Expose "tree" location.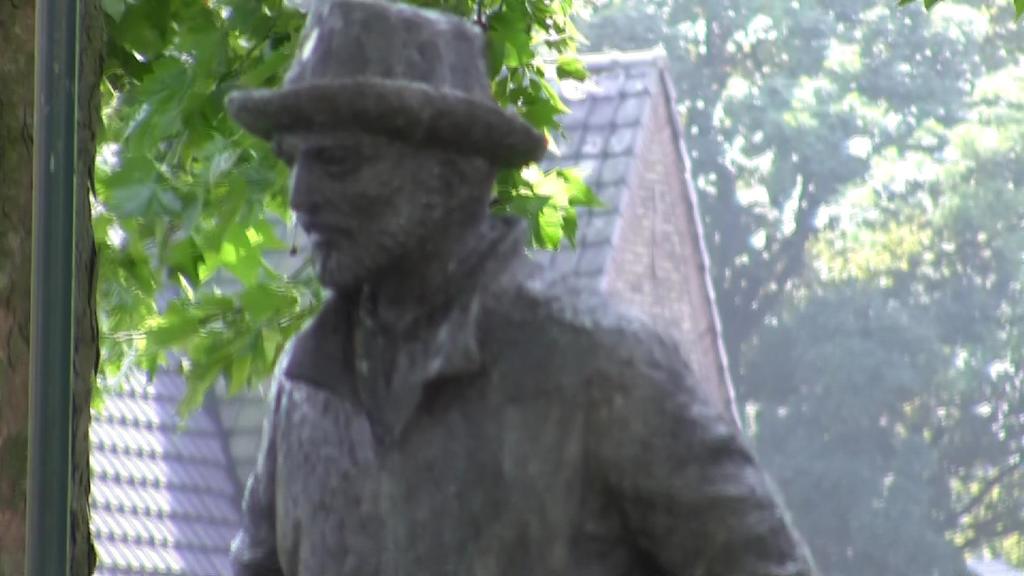
Exposed at x1=0, y1=0, x2=602, y2=575.
